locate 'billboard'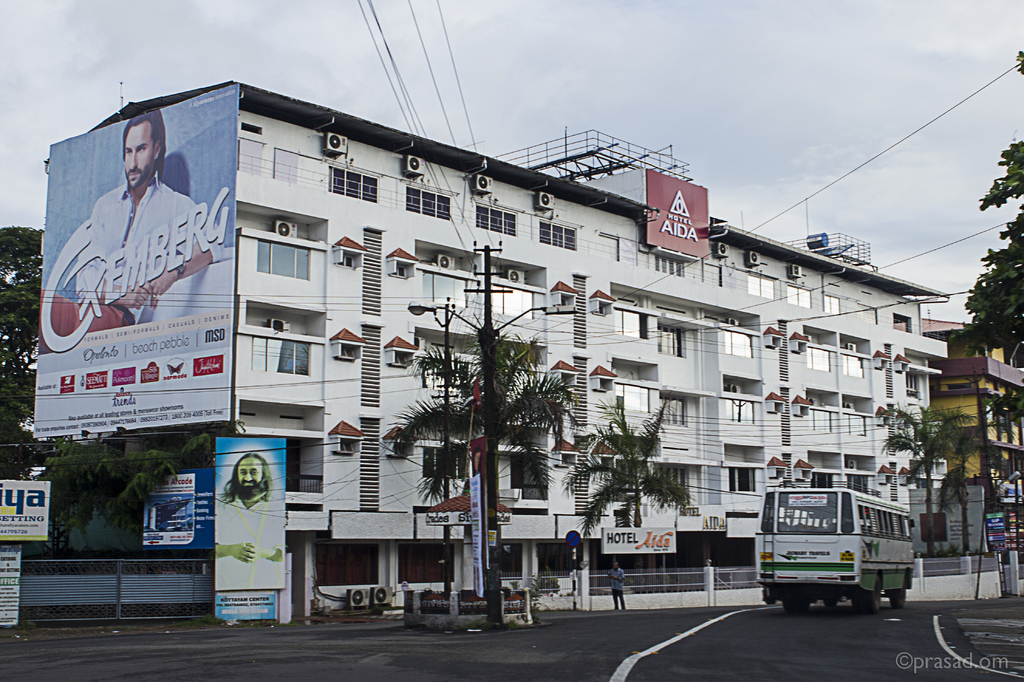
bbox=(470, 436, 489, 599)
